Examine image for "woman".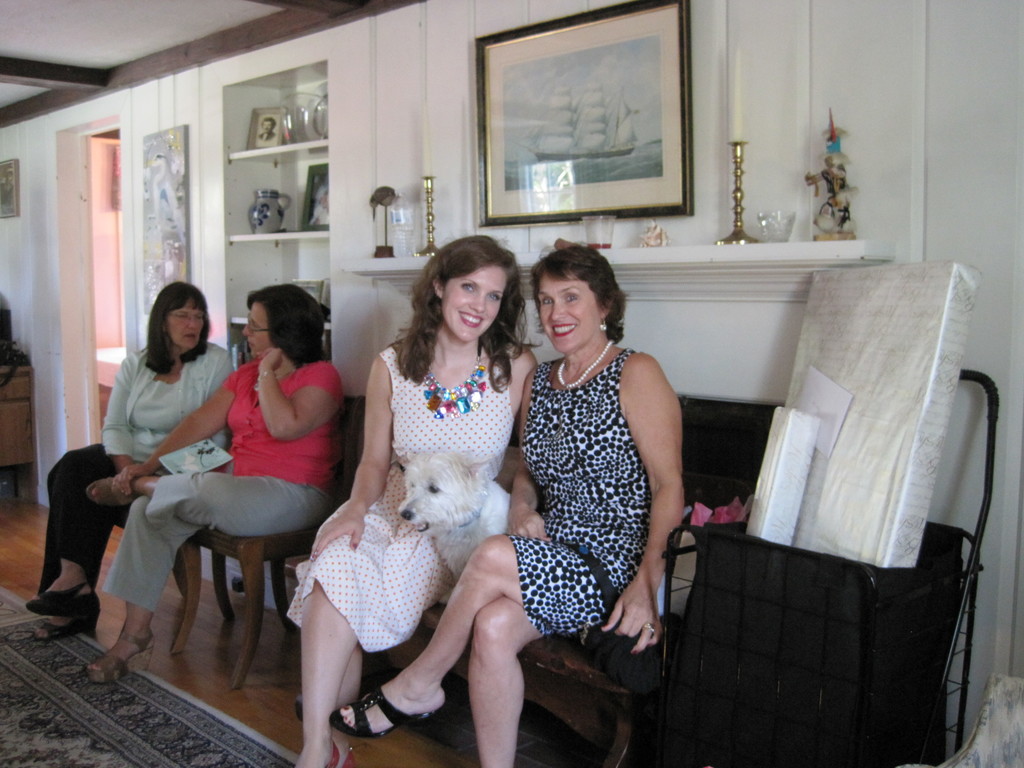
Examination result: bbox(293, 236, 545, 767).
